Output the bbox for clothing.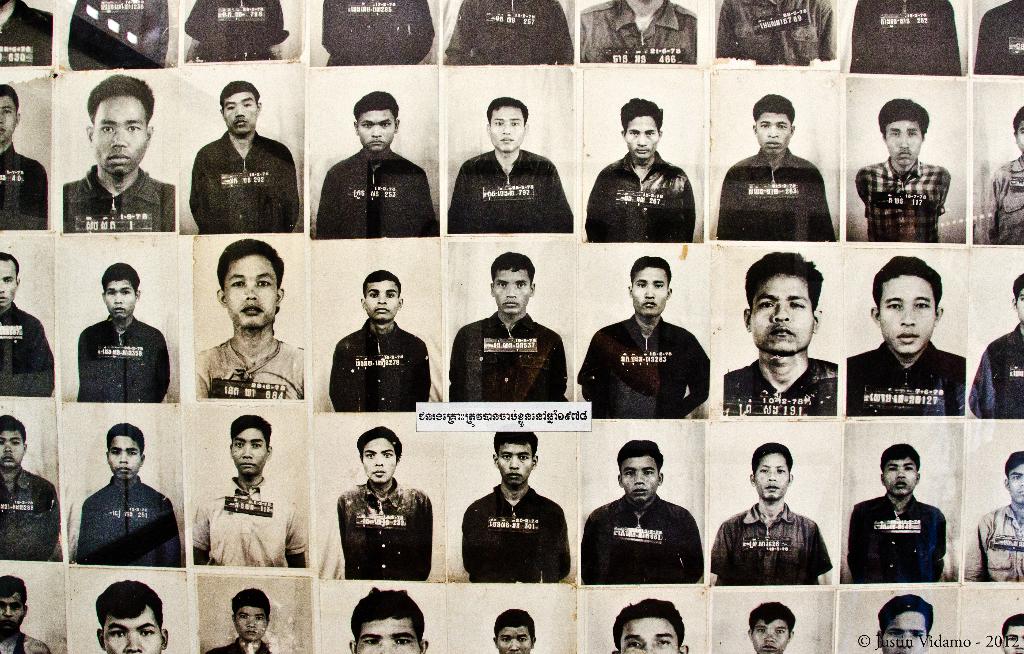
[left=580, top=0, right=697, bottom=64].
